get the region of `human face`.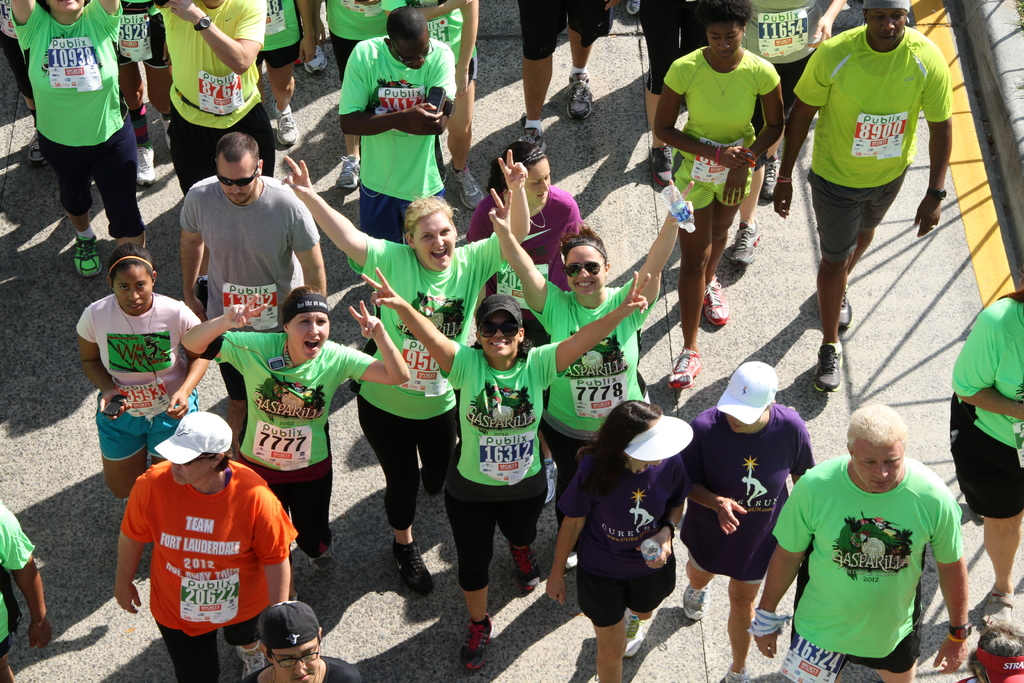
(x1=175, y1=457, x2=208, y2=484).
